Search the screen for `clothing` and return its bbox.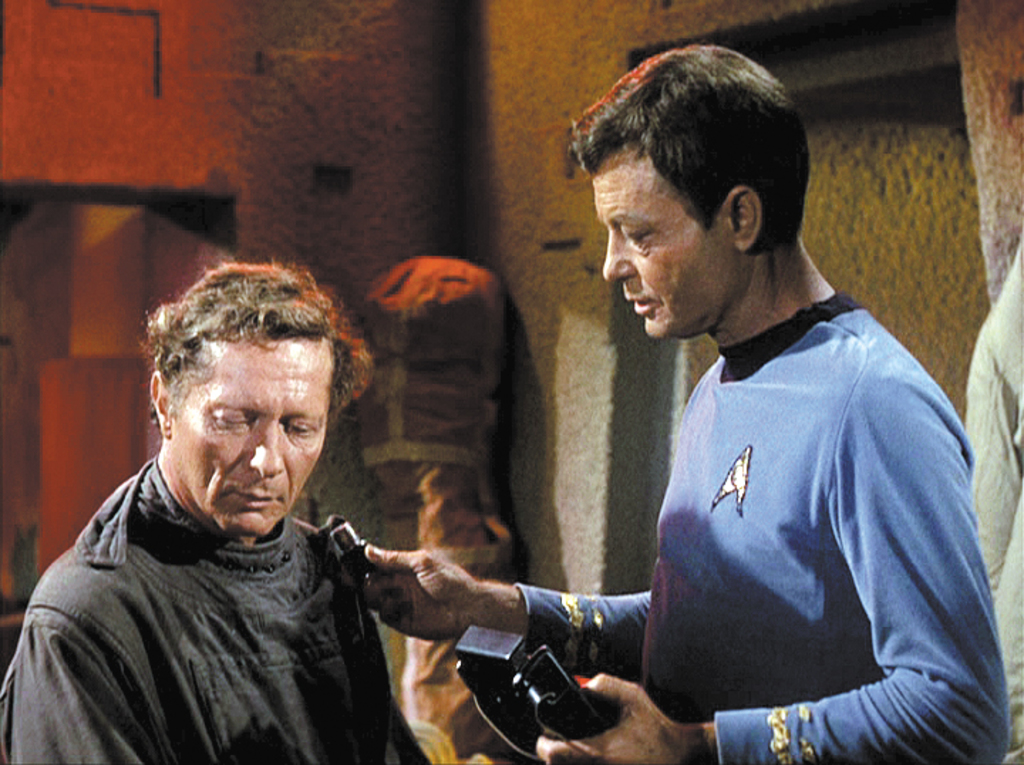
Found: <region>513, 291, 1014, 764</region>.
